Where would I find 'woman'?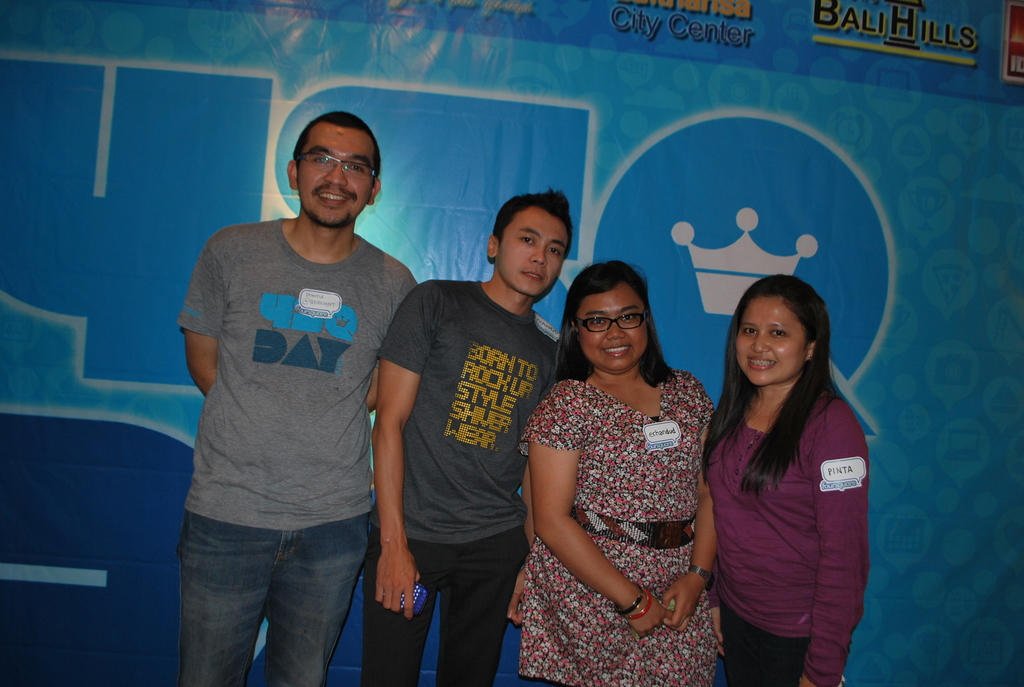
At <region>509, 257, 714, 686</region>.
